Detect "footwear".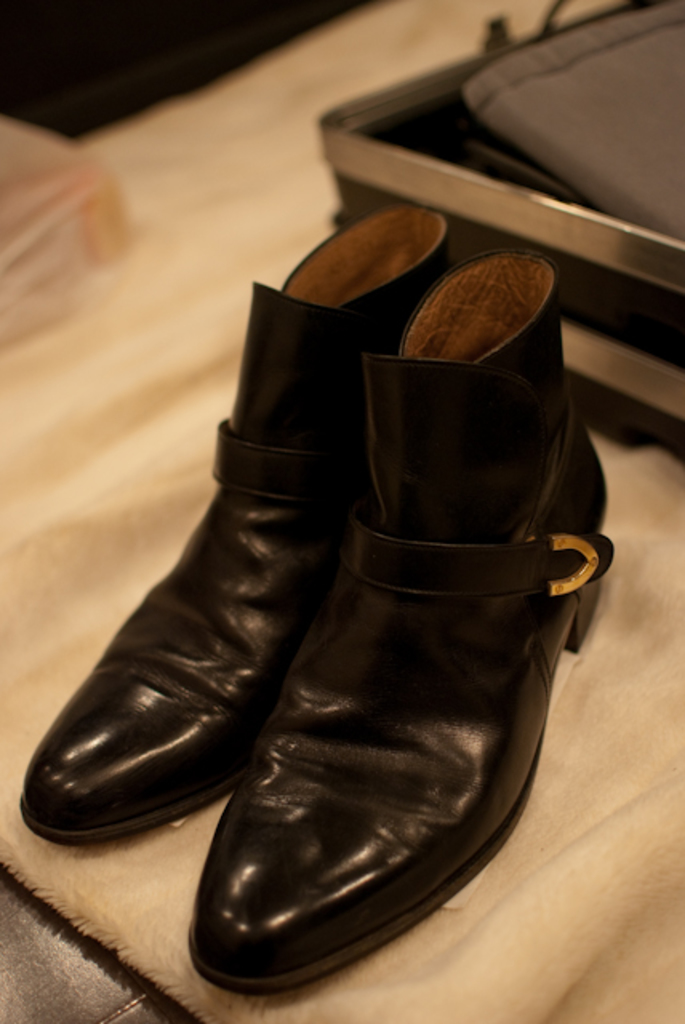
Detected at rect(190, 248, 615, 1005).
